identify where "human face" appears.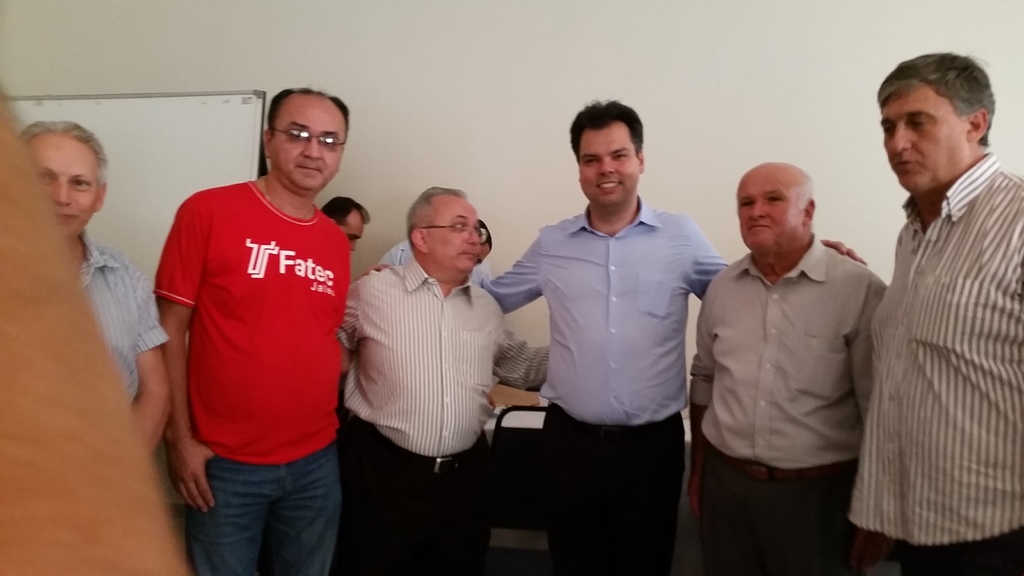
Appears at box=[340, 212, 361, 257].
